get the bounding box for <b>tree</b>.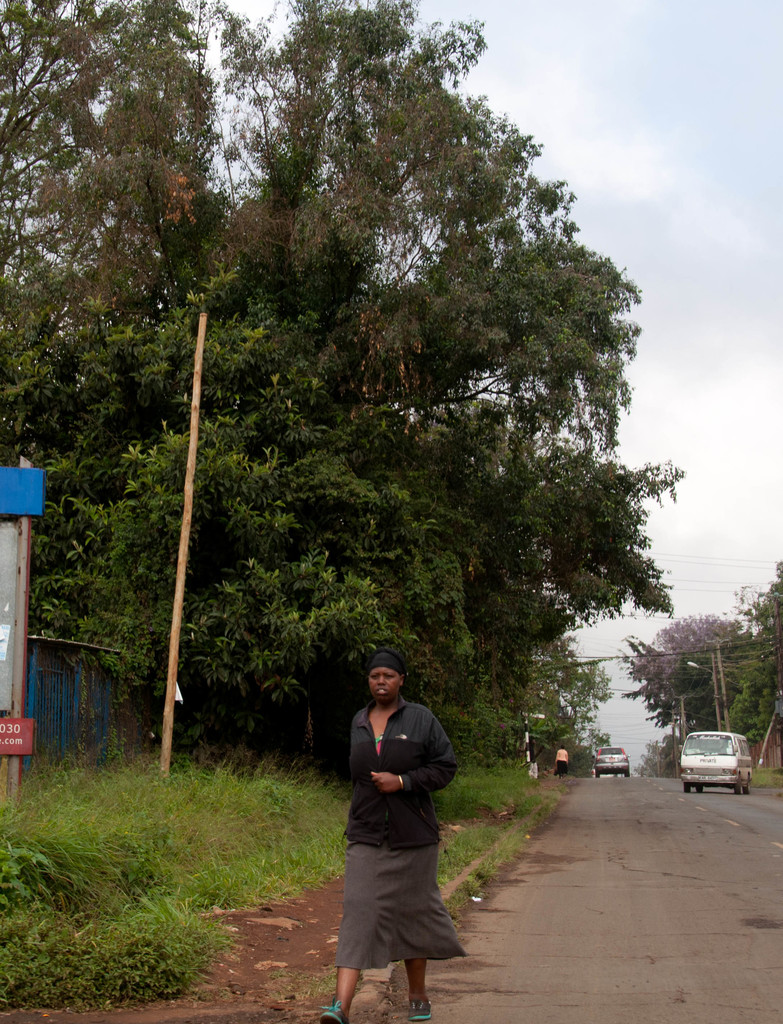
194,0,672,735.
